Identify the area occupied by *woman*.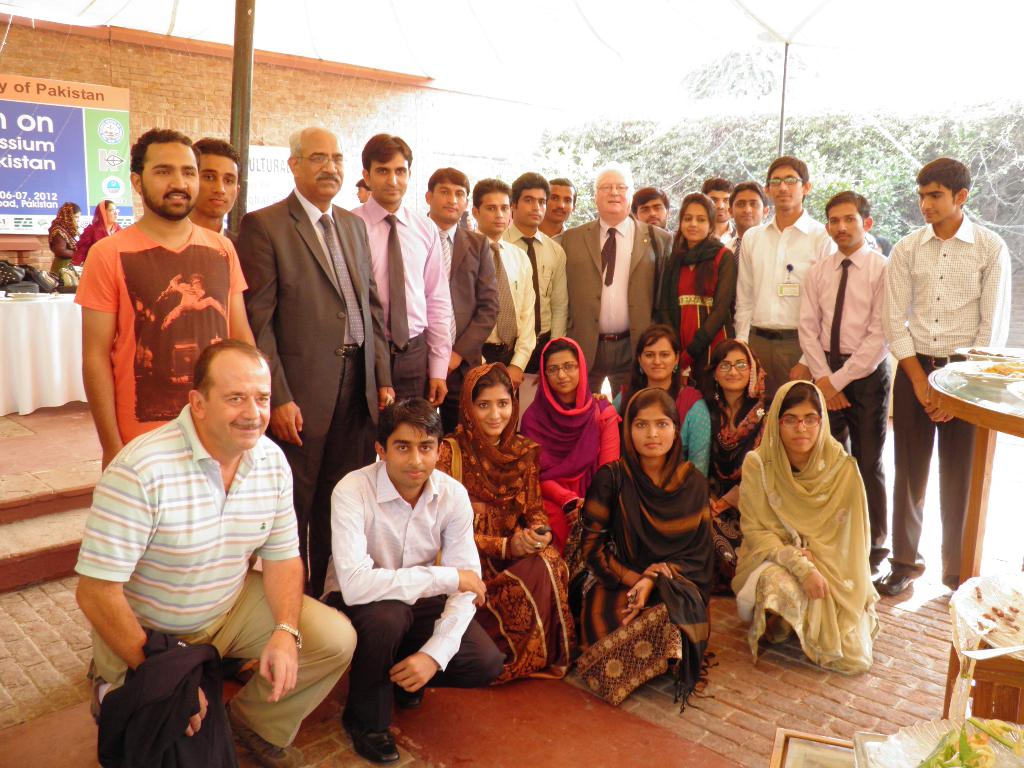
Area: left=612, top=319, right=713, bottom=476.
